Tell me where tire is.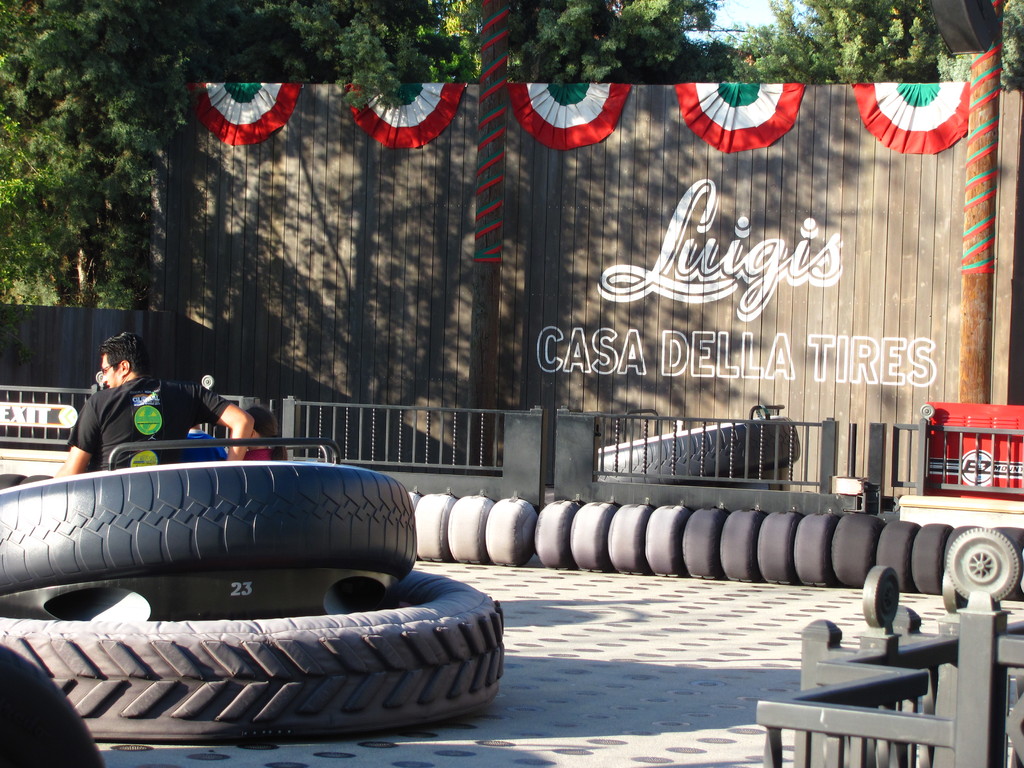
tire is at [left=0, top=647, right=109, bottom=767].
